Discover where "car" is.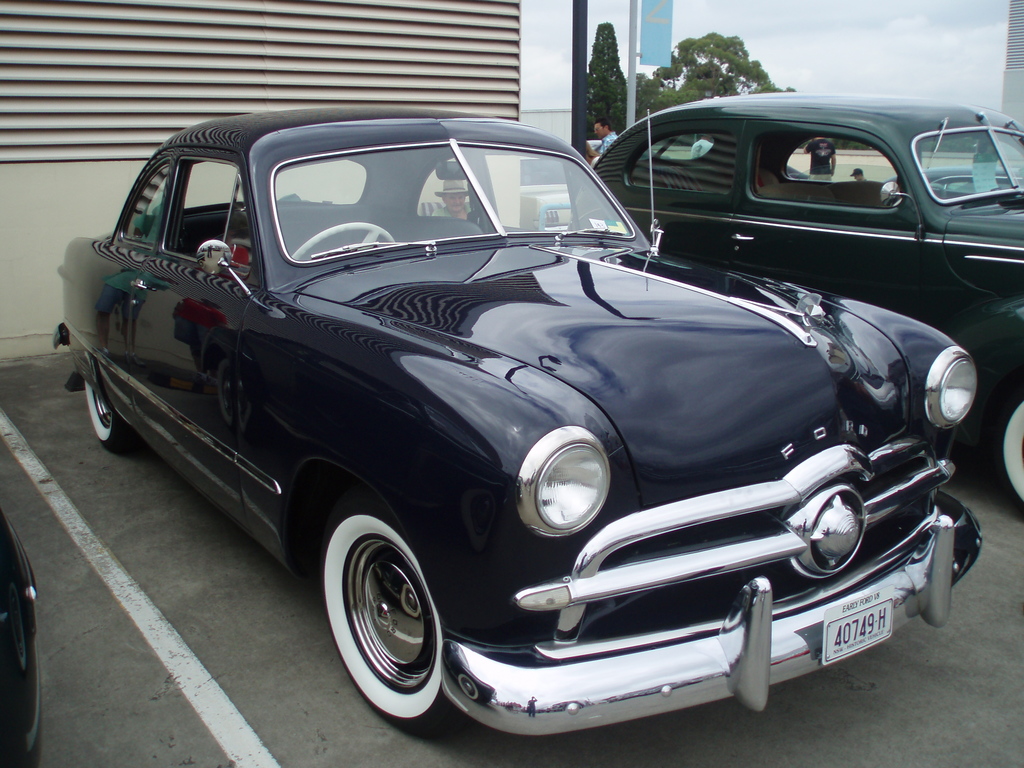
Discovered at select_region(575, 98, 1023, 508).
